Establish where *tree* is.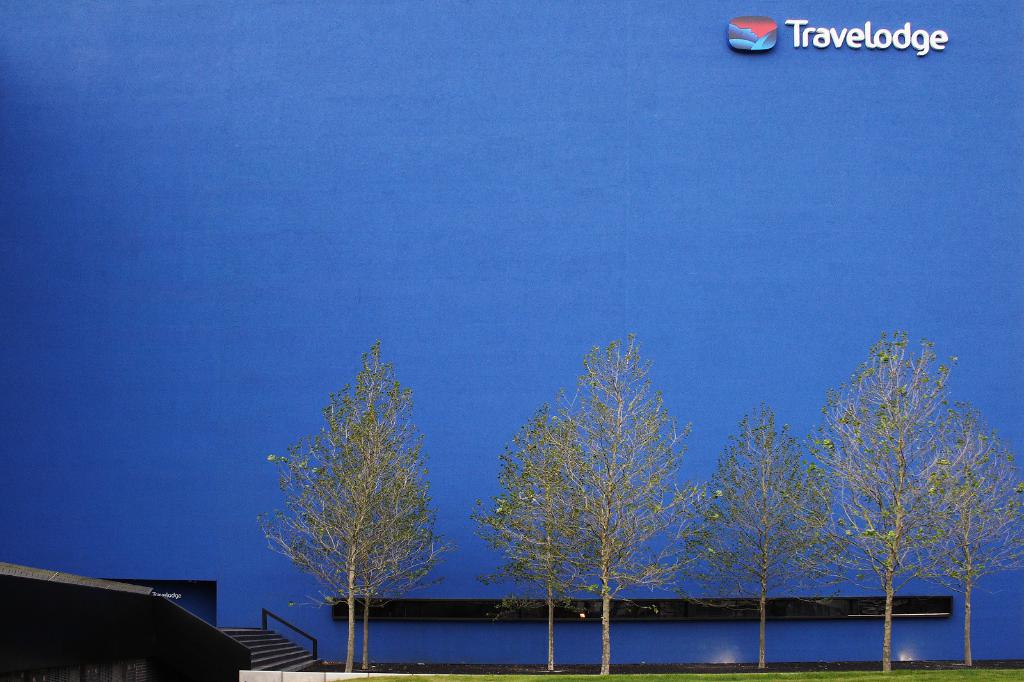
Established at <region>465, 337, 706, 679</region>.
